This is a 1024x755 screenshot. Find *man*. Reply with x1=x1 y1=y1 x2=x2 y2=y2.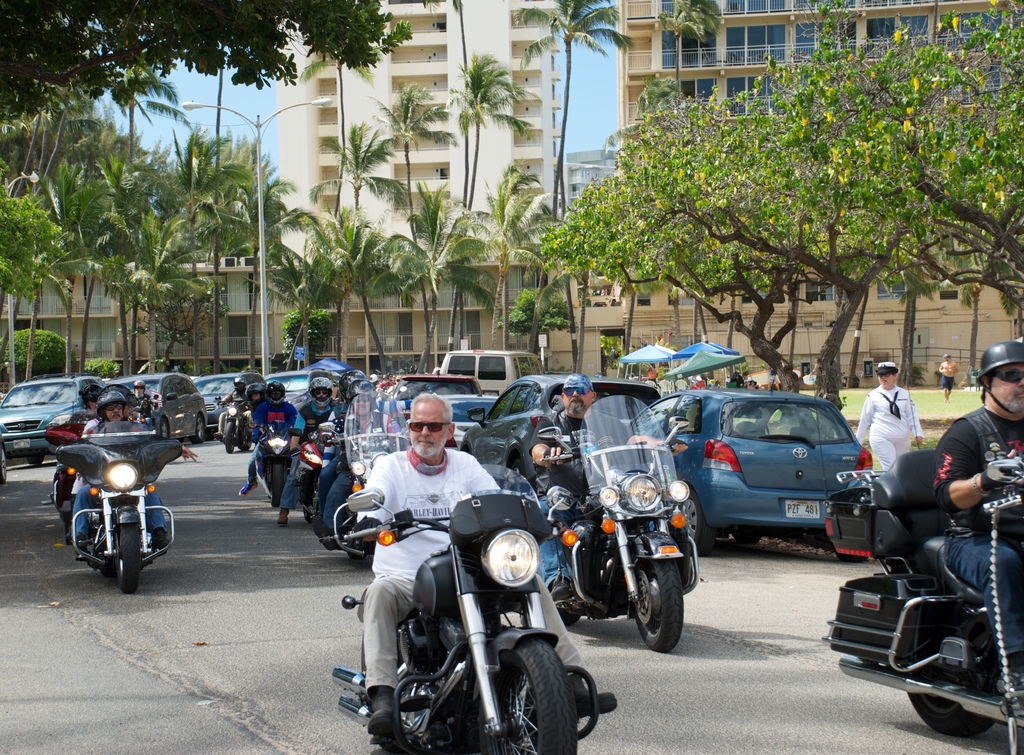
x1=278 y1=376 x2=337 y2=526.
